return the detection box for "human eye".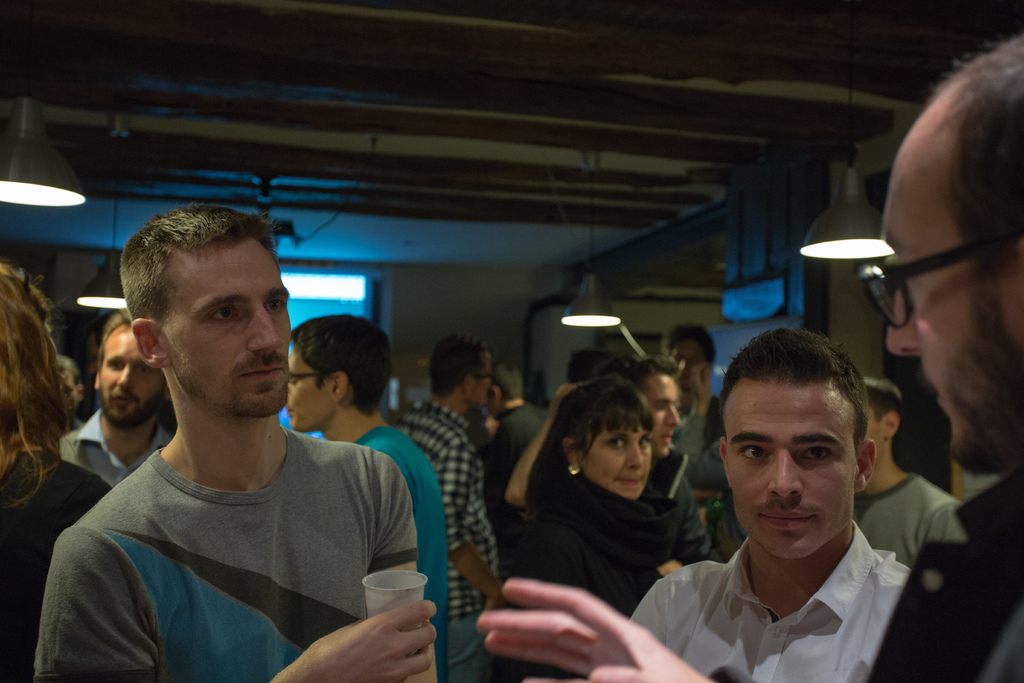
rect(105, 357, 125, 372).
